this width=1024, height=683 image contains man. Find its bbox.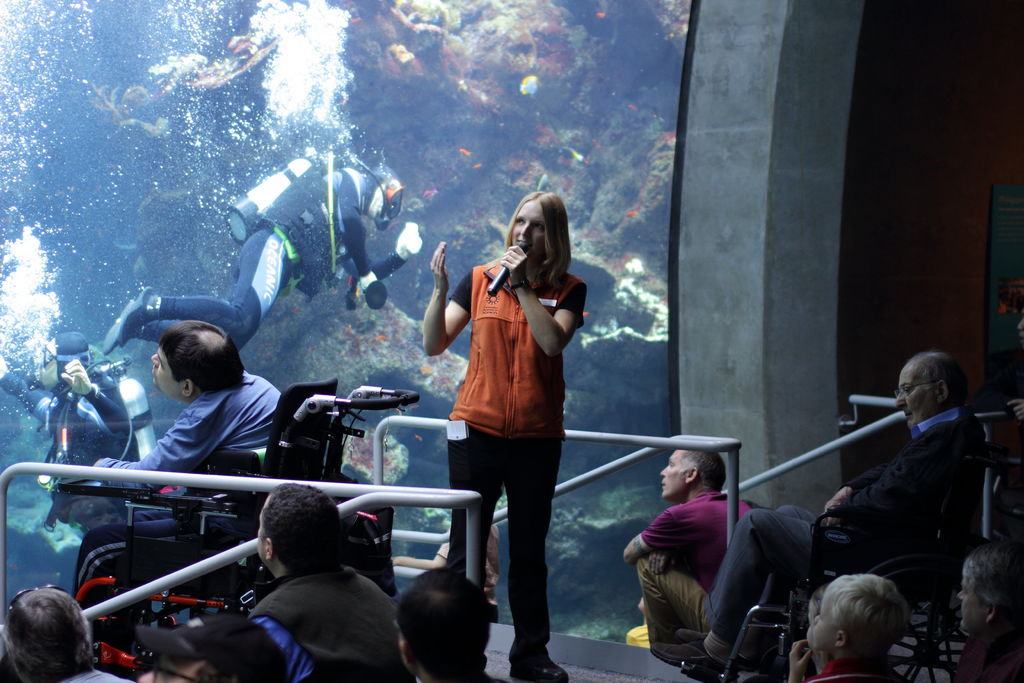
231,475,419,682.
